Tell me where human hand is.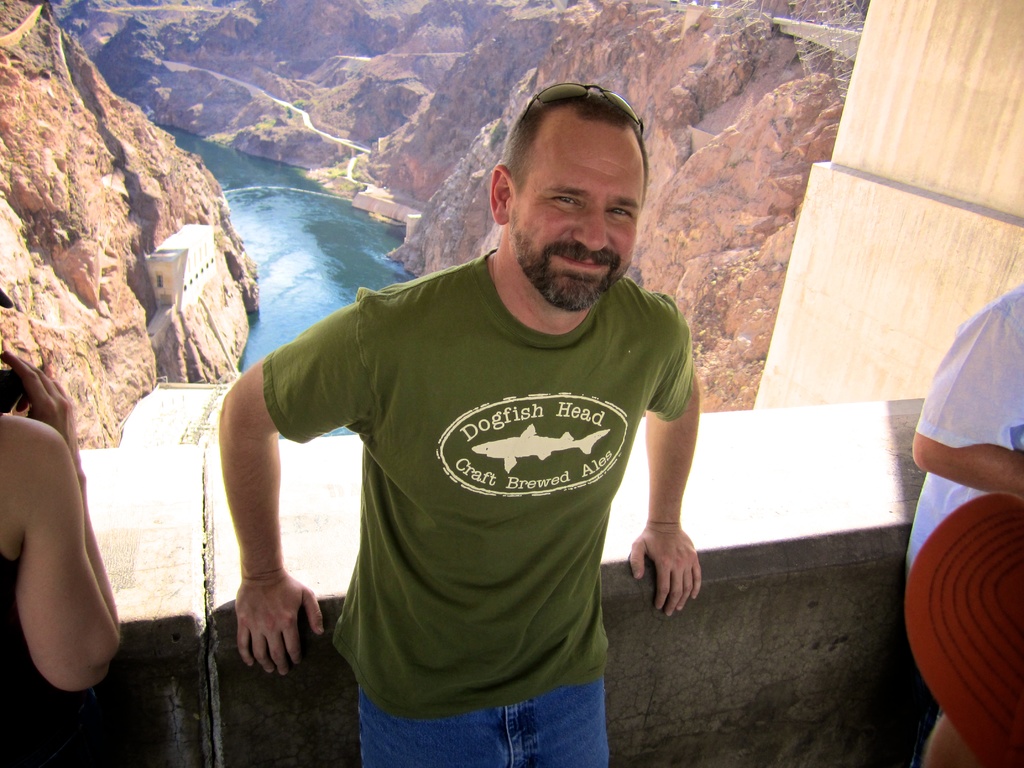
human hand is at {"left": 223, "top": 561, "right": 318, "bottom": 682}.
